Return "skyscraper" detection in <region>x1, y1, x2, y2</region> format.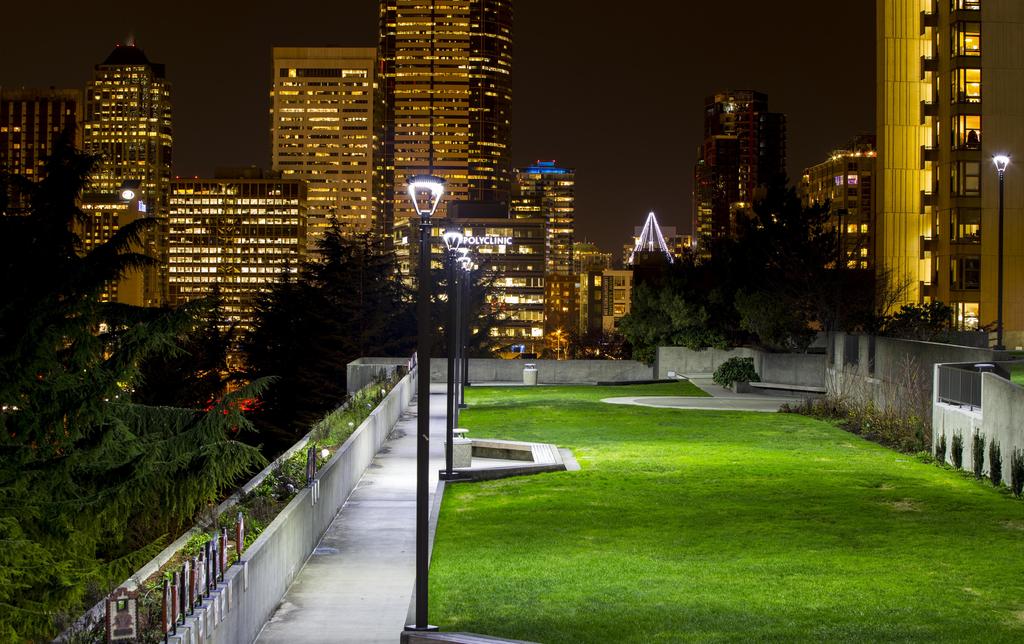
<region>381, 0, 533, 329</region>.
